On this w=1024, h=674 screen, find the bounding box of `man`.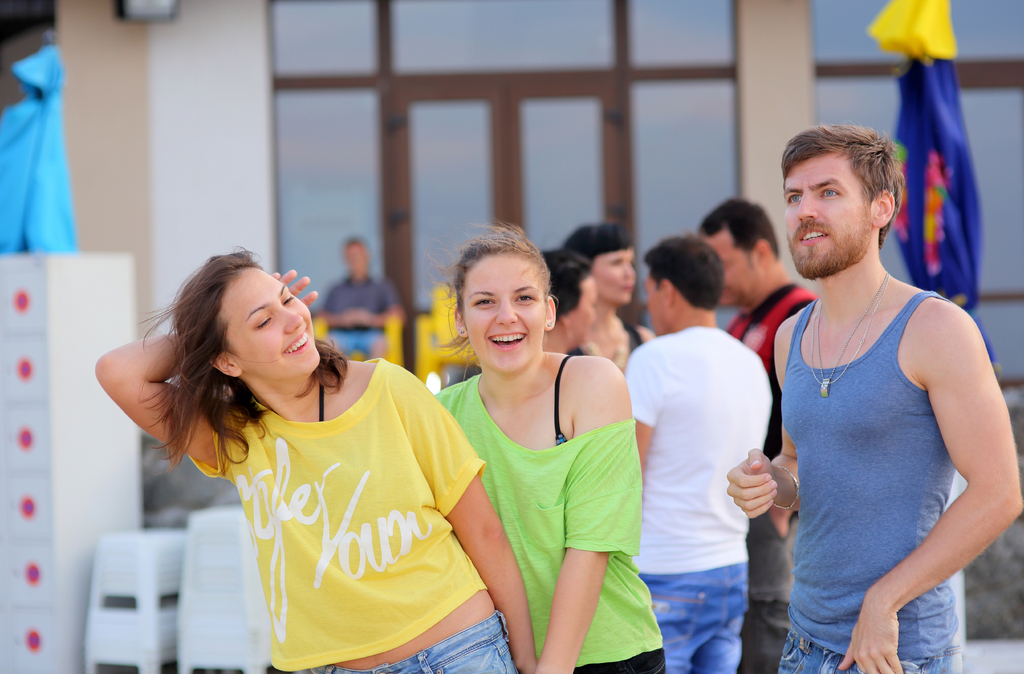
Bounding box: 735/118/1012/660.
